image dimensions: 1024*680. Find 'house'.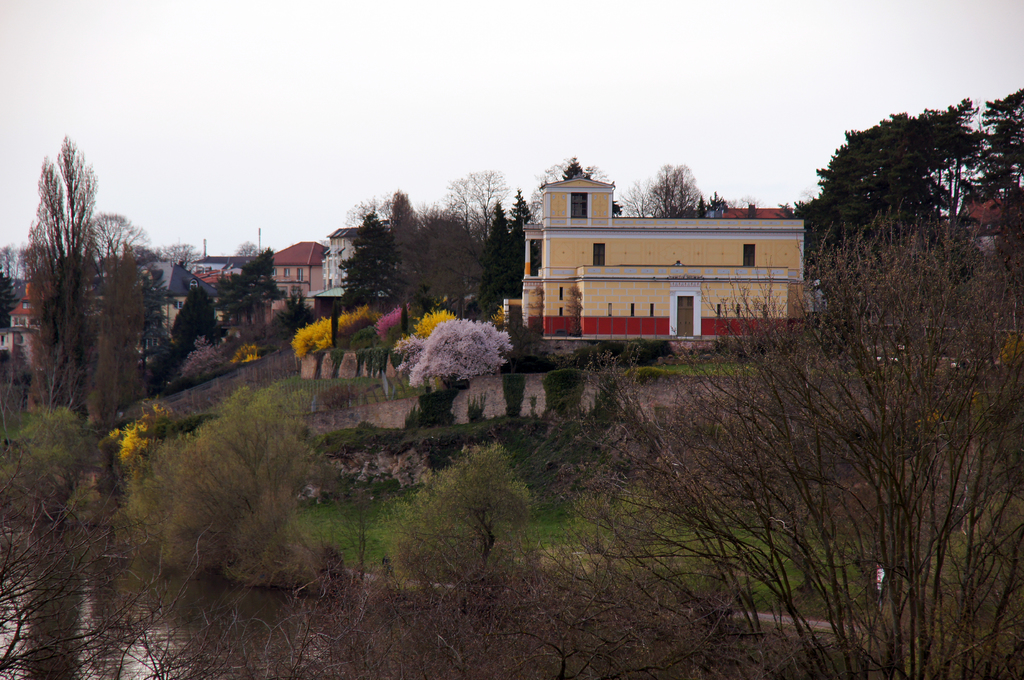
<region>0, 281, 53, 360</region>.
